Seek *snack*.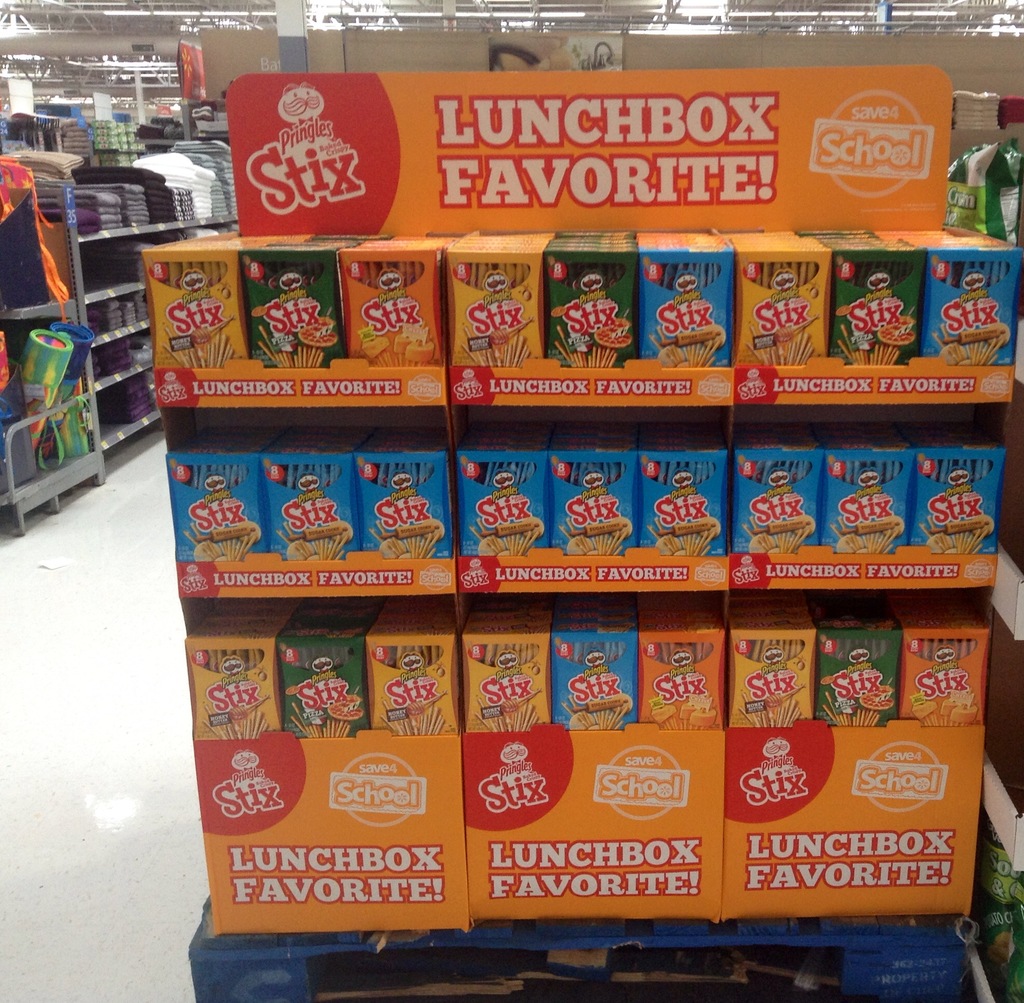
bbox=[254, 317, 321, 367].
